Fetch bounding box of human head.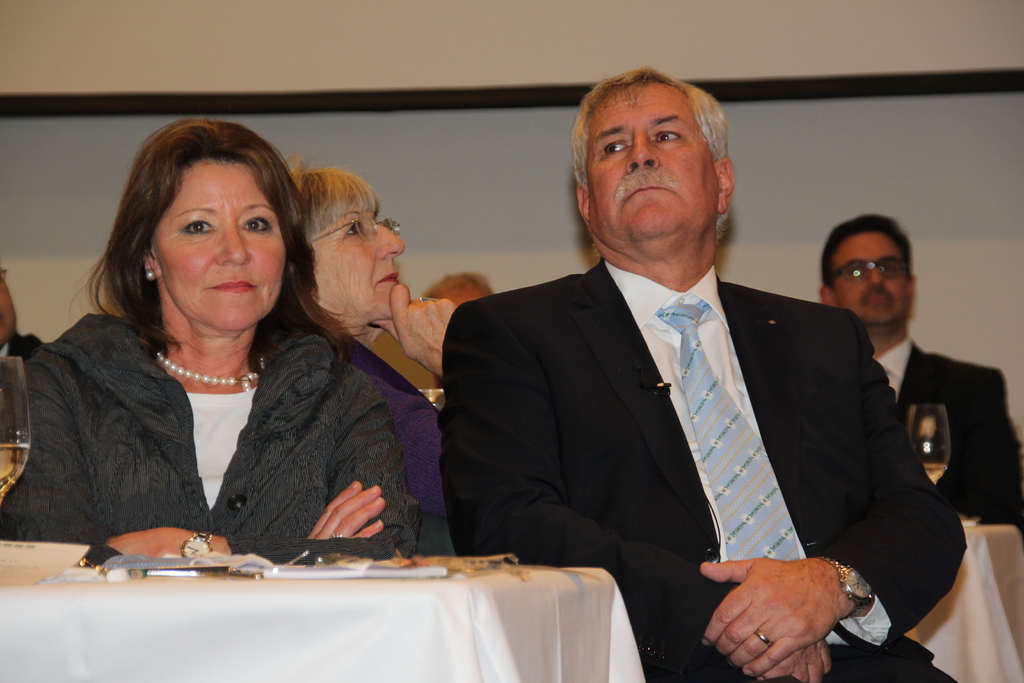
Bbox: left=822, top=211, right=916, bottom=331.
